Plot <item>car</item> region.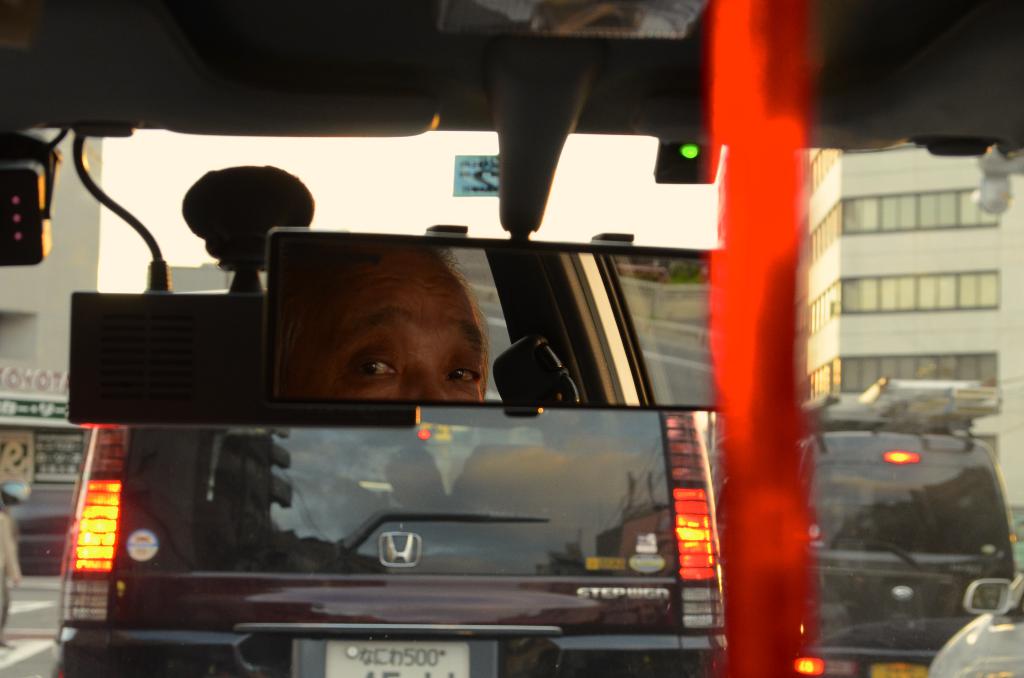
Plotted at x1=0, y1=477, x2=31, y2=638.
